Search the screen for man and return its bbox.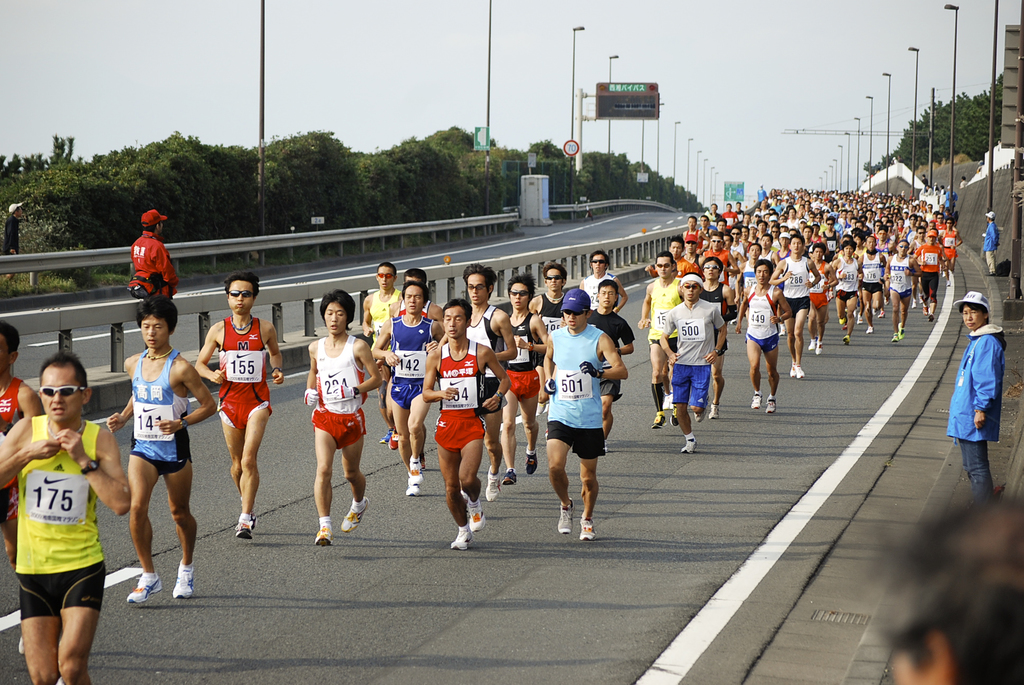
Found: (left=303, top=288, right=380, bottom=548).
